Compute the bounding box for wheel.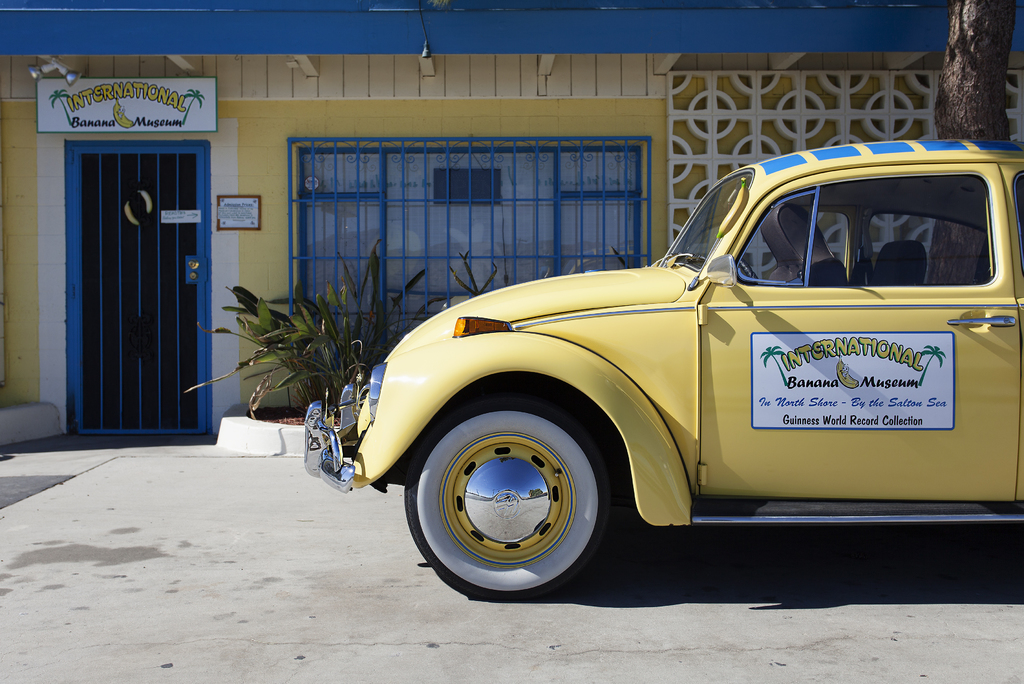
<region>735, 261, 756, 279</region>.
